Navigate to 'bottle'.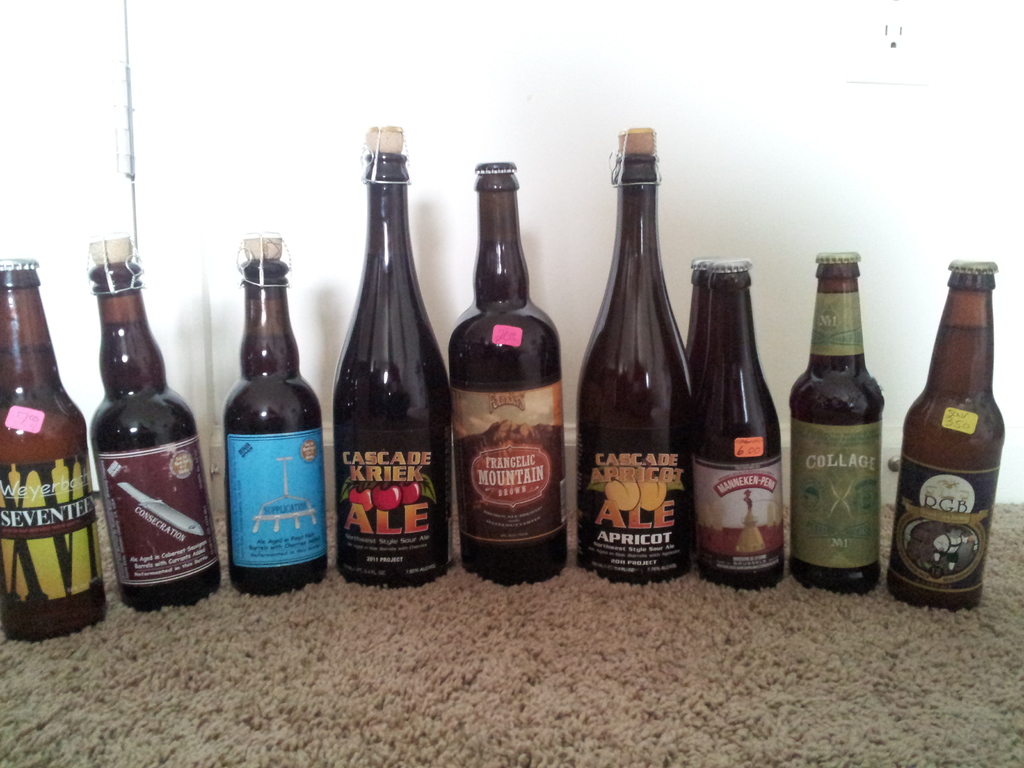
Navigation target: 885/256/1002/613.
